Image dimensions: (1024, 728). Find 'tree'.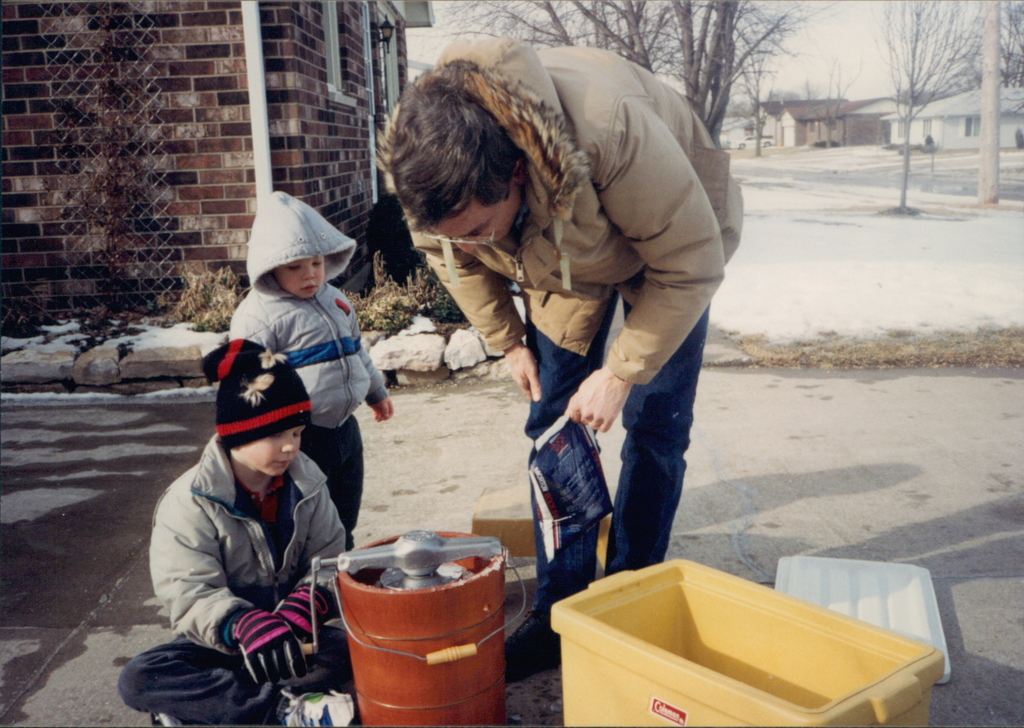
Rect(863, 0, 991, 218).
